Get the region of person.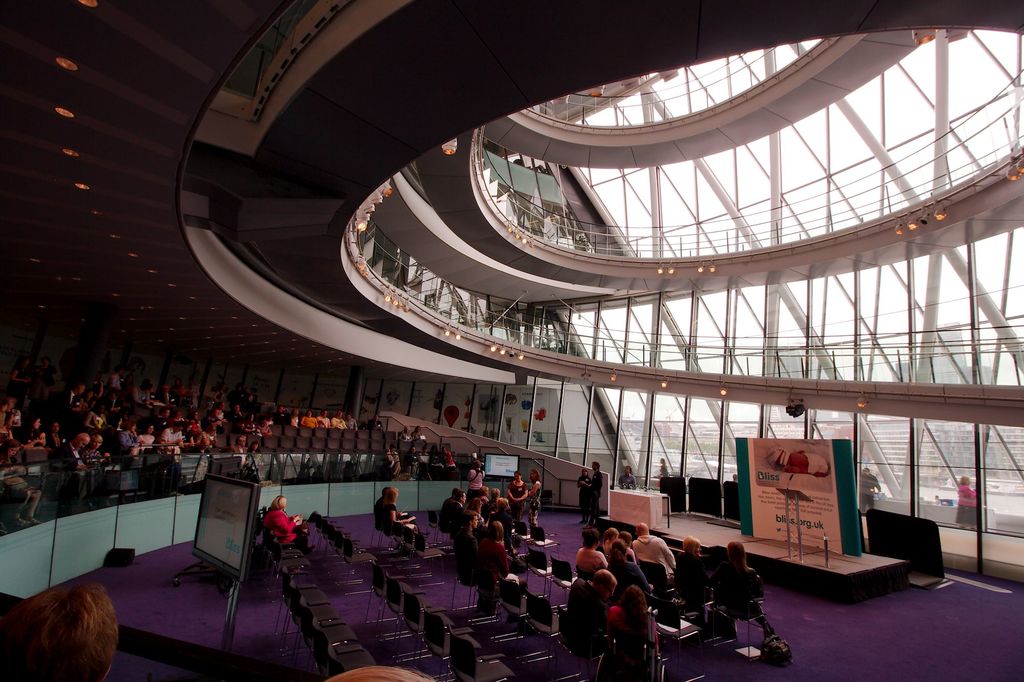
<box>466,456,485,504</box>.
